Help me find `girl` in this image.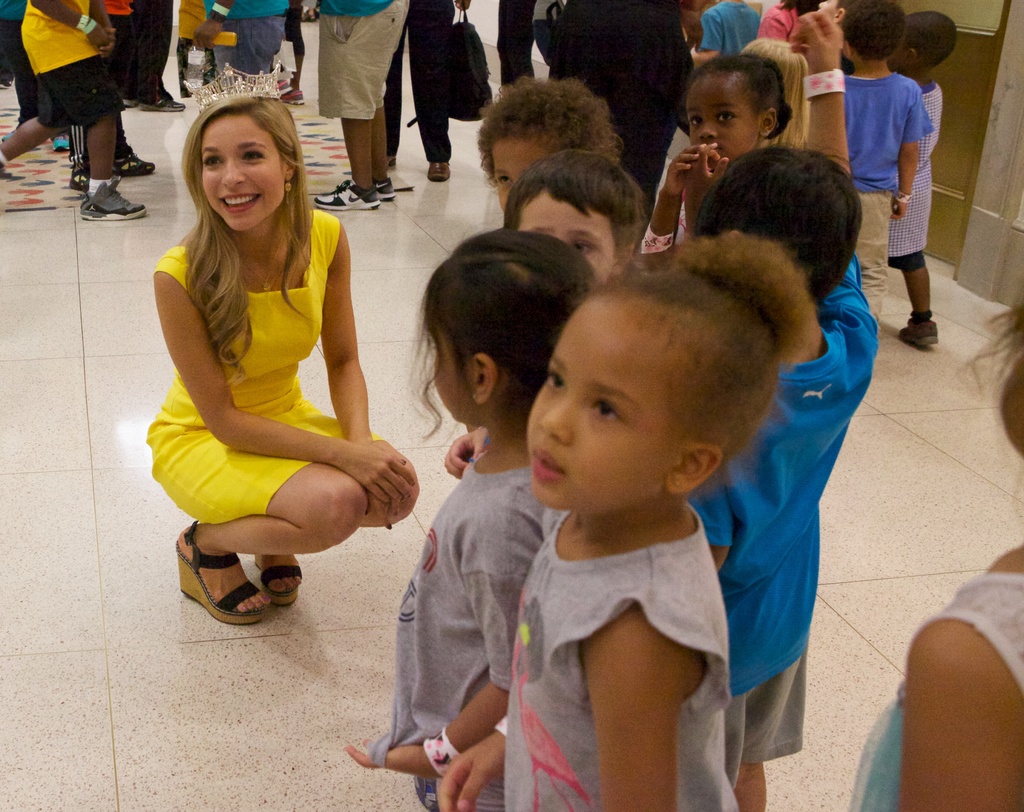
Found it: crop(472, 74, 621, 216).
